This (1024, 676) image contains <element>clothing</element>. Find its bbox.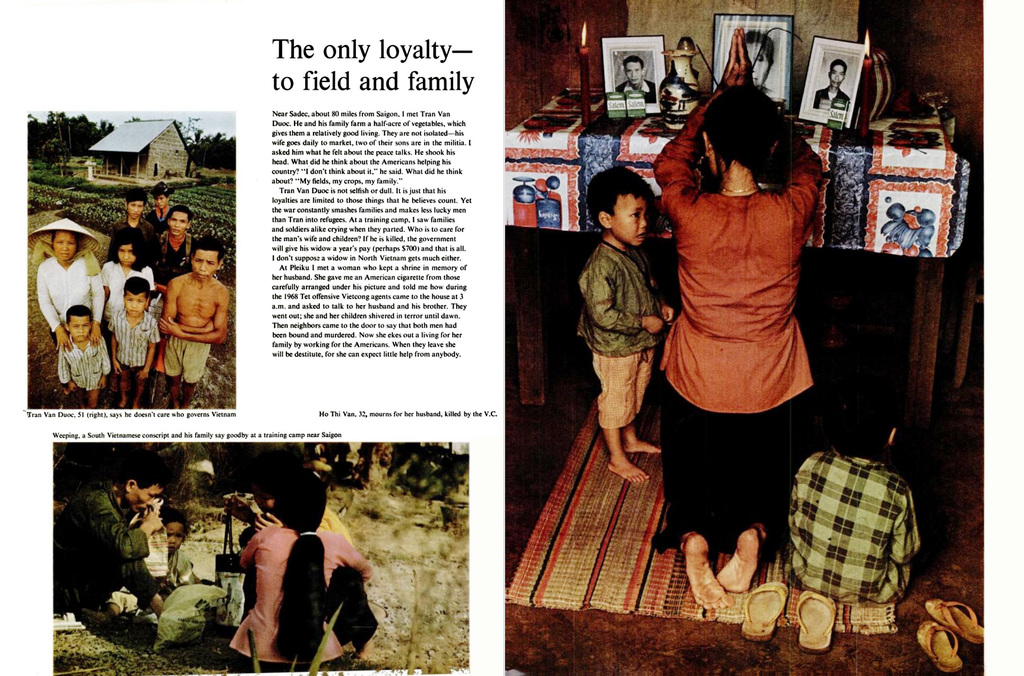
region(104, 214, 164, 264).
